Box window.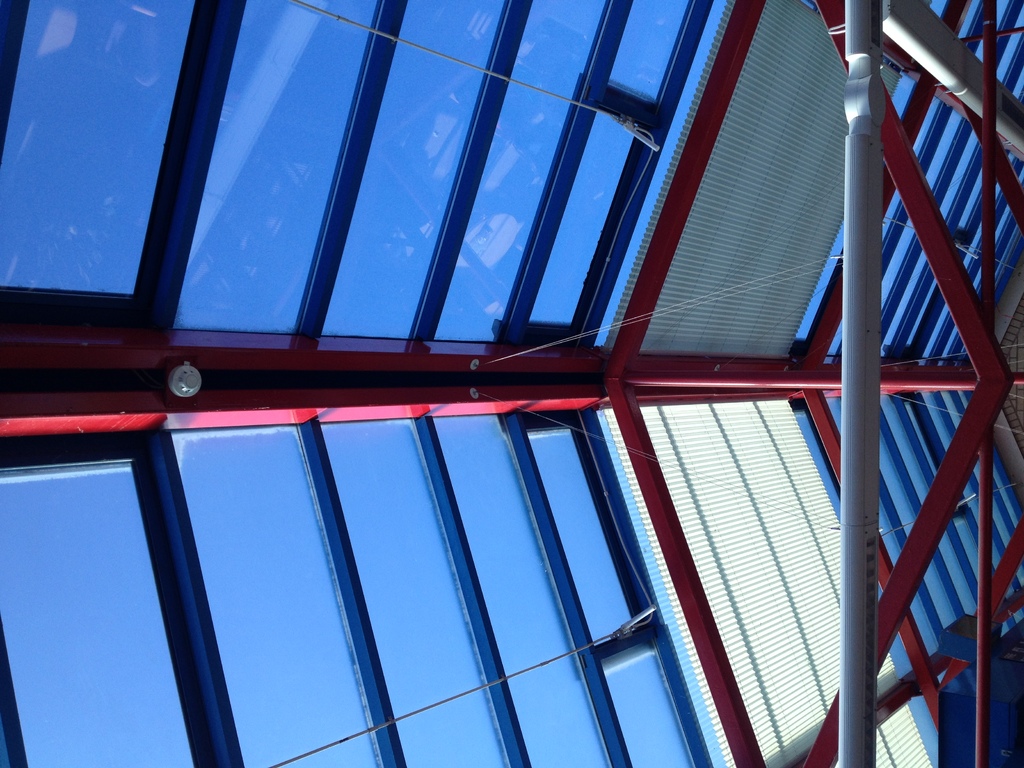
crop(175, 0, 385, 336).
